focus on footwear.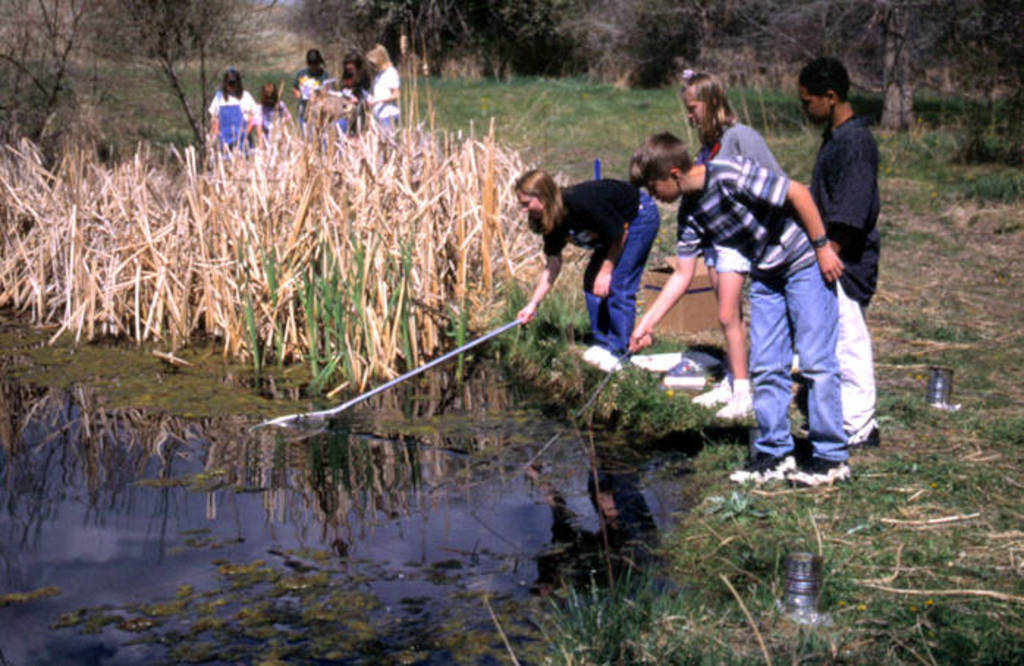
Focused at Rect(690, 380, 739, 406).
